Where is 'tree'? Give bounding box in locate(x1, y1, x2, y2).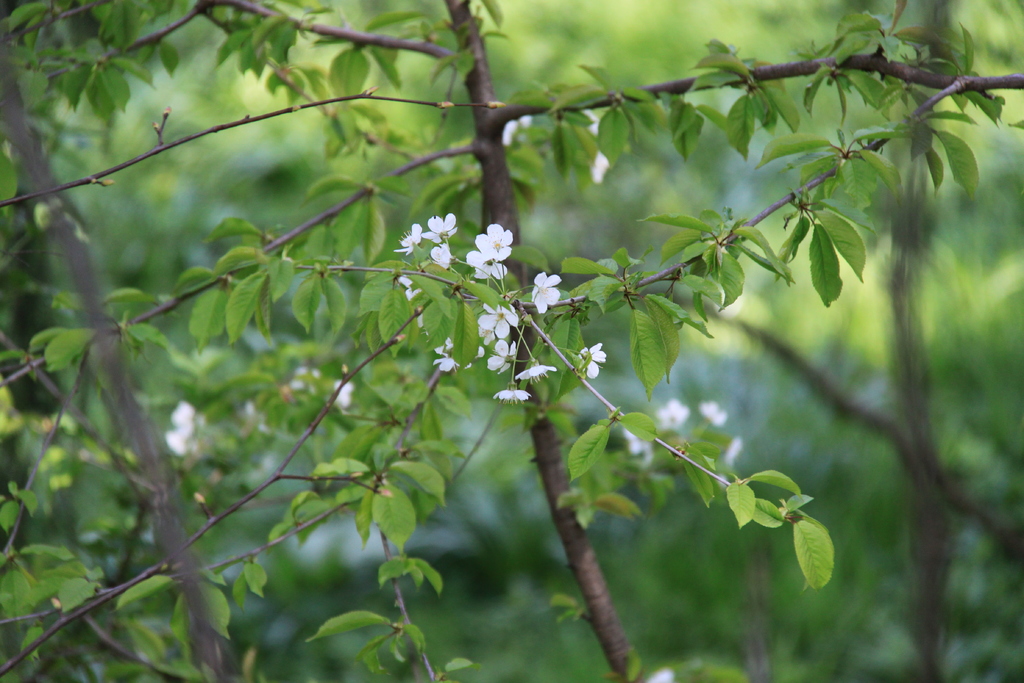
locate(0, 0, 1004, 663).
